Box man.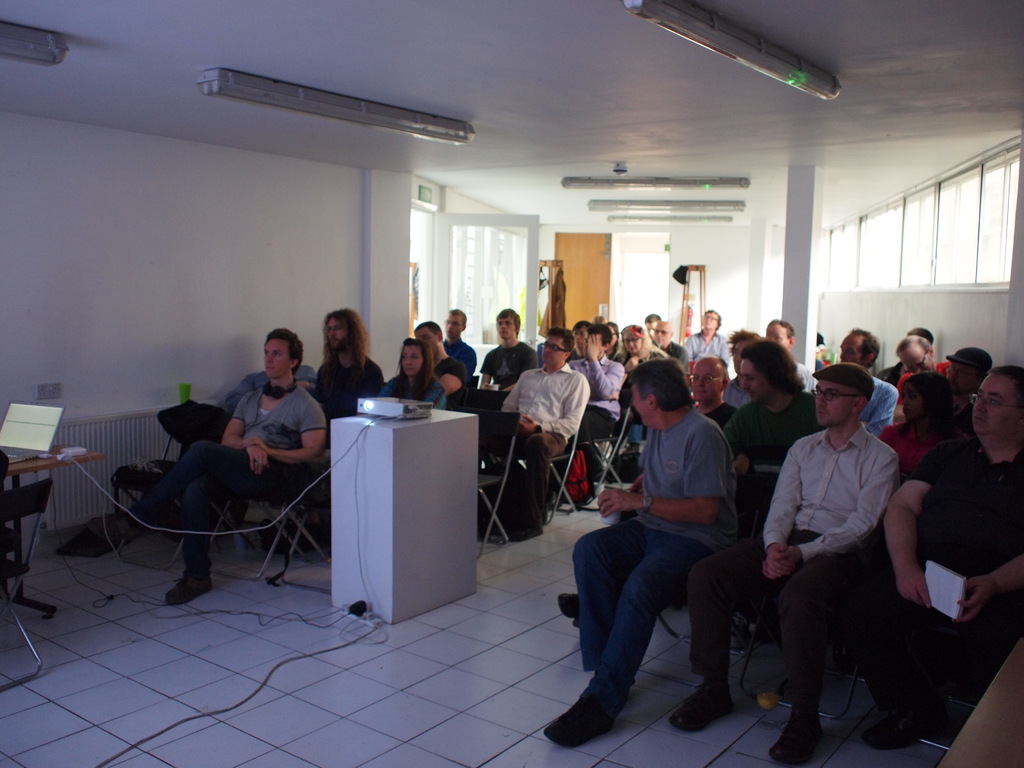
<region>105, 327, 325, 604</region>.
